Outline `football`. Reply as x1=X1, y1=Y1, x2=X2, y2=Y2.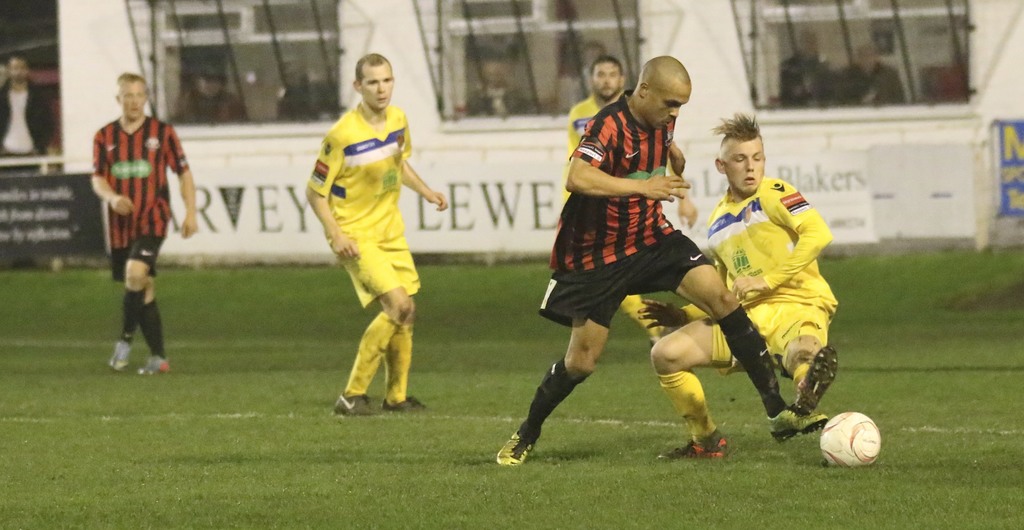
x1=817, y1=407, x2=886, y2=467.
